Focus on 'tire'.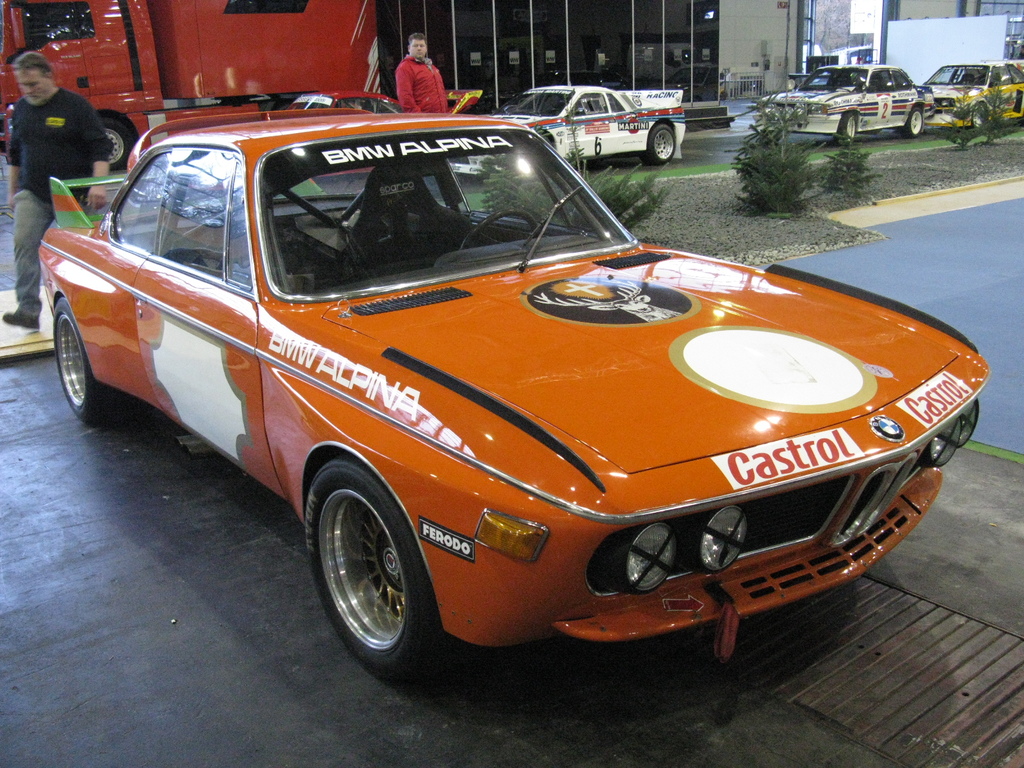
Focused at region(837, 109, 854, 138).
